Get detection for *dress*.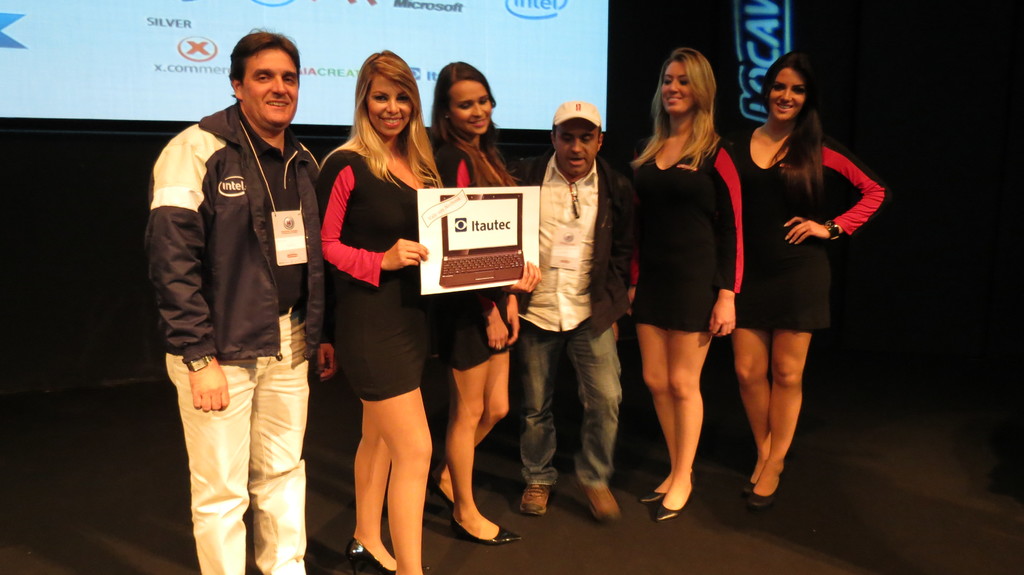
Detection: locate(635, 140, 739, 329).
